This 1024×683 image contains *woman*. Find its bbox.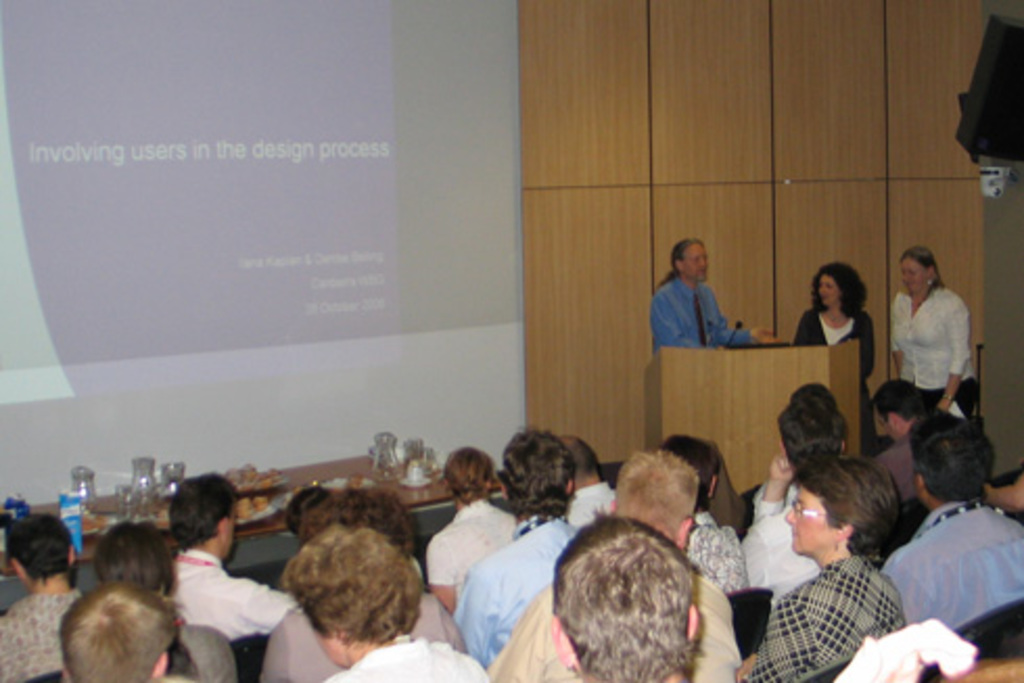
x1=265 y1=499 x2=499 y2=681.
